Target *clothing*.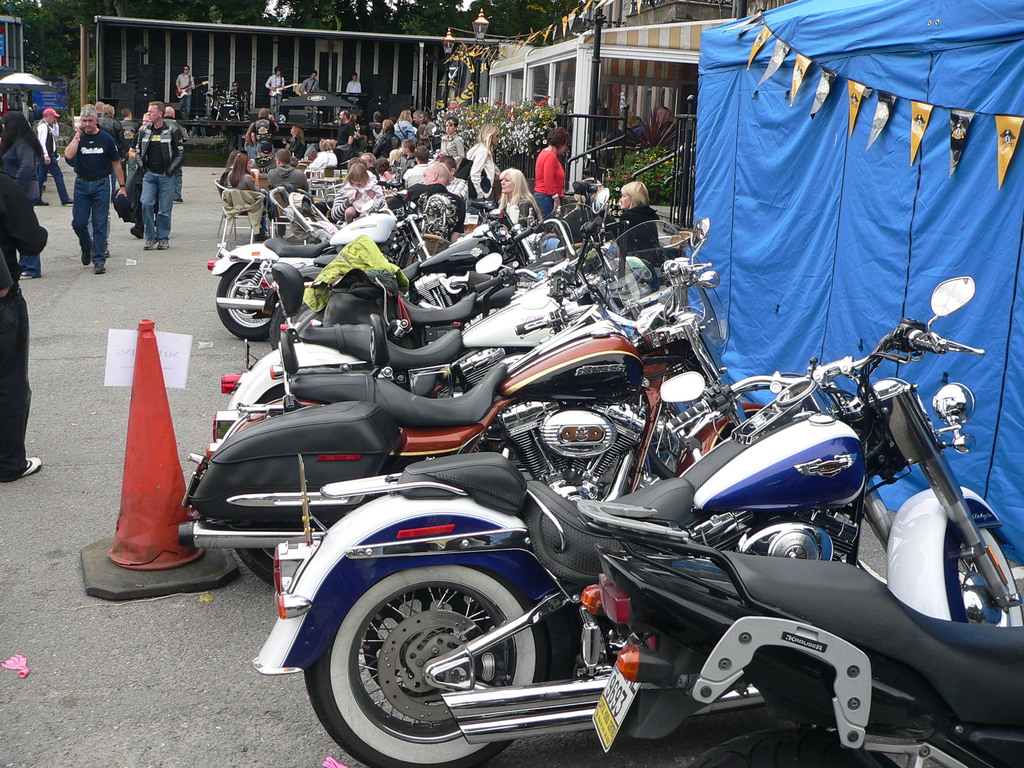
Target region: <bbox>33, 118, 71, 209</bbox>.
